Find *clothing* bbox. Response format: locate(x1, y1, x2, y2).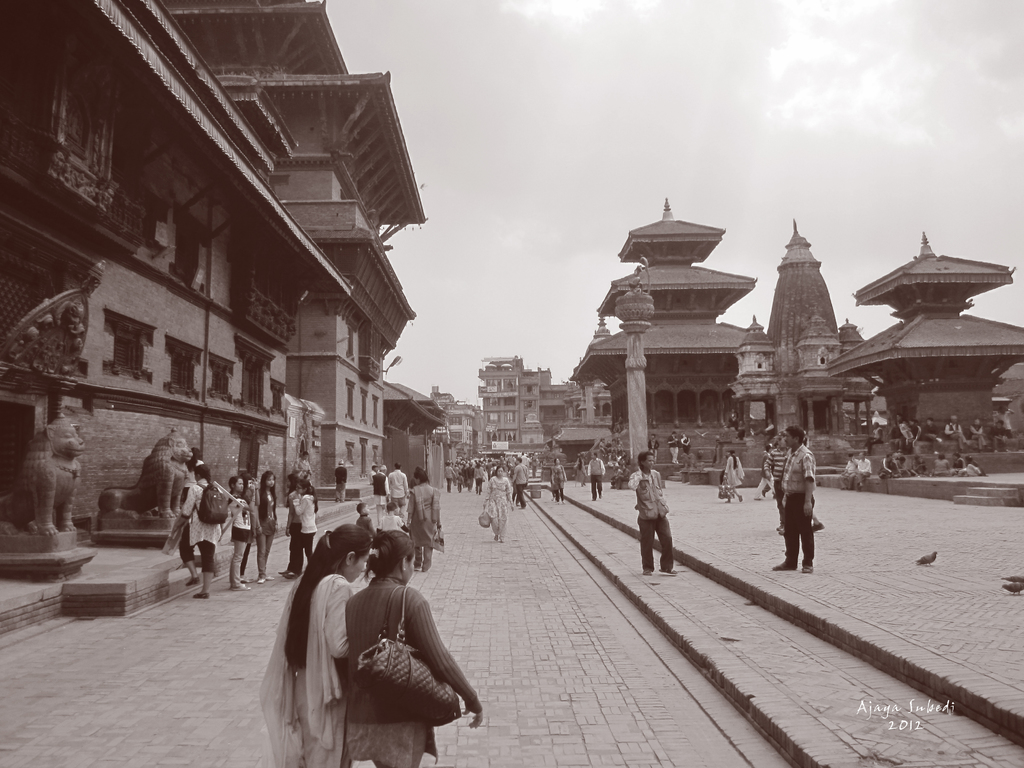
locate(513, 464, 527, 504).
